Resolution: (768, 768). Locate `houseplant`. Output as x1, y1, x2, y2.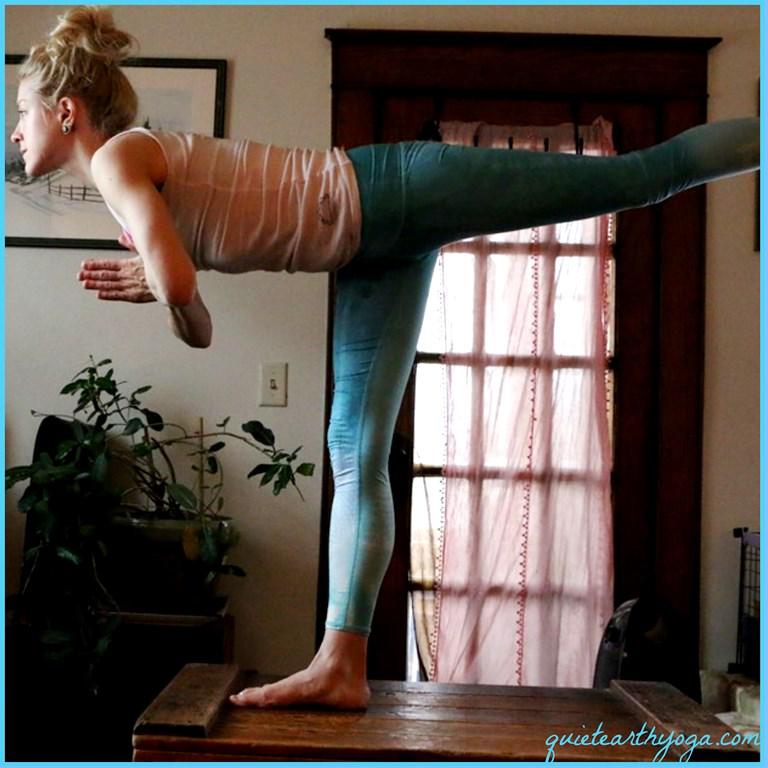
3, 349, 317, 666.
